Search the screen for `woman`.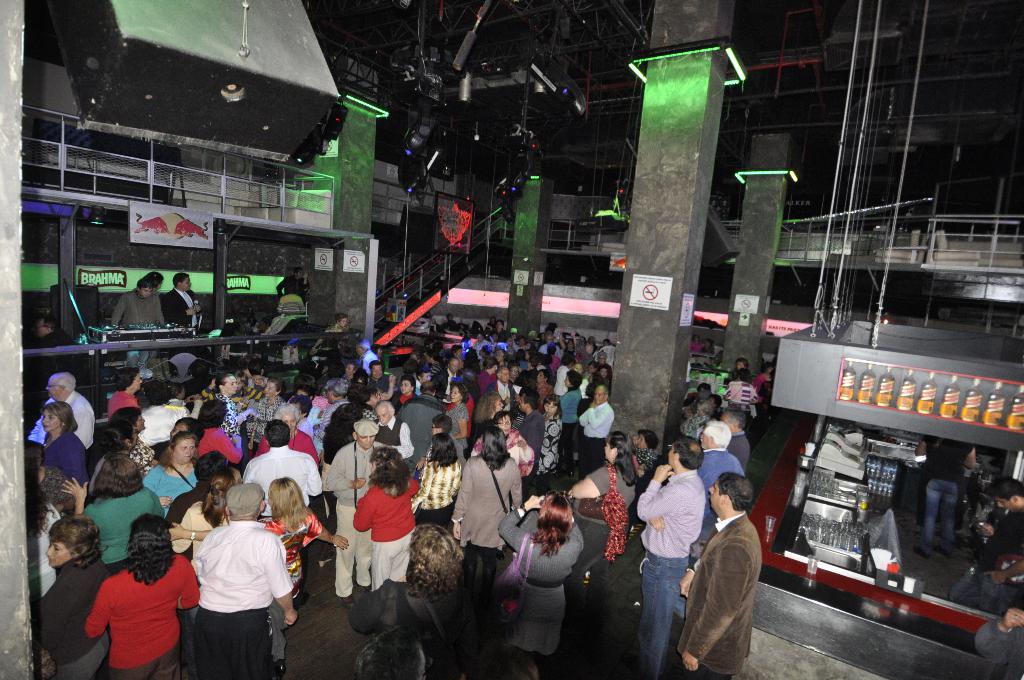
Found at (x1=497, y1=496, x2=609, y2=668).
